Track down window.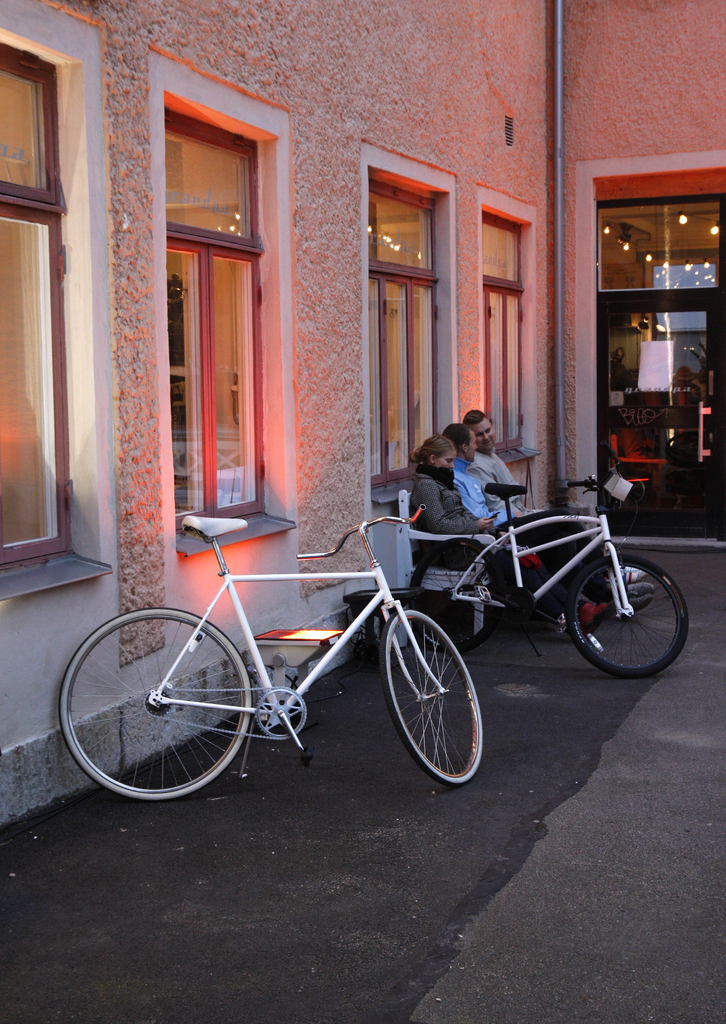
Tracked to [x1=167, y1=99, x2=268, y2=541].
